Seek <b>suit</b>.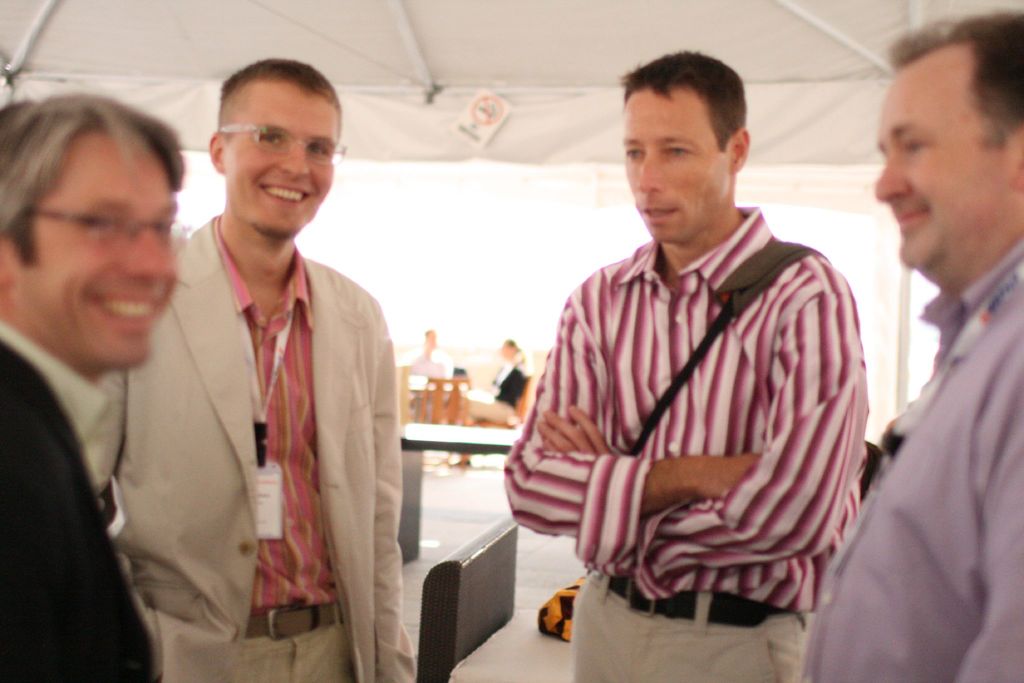
81 199 417 682.
